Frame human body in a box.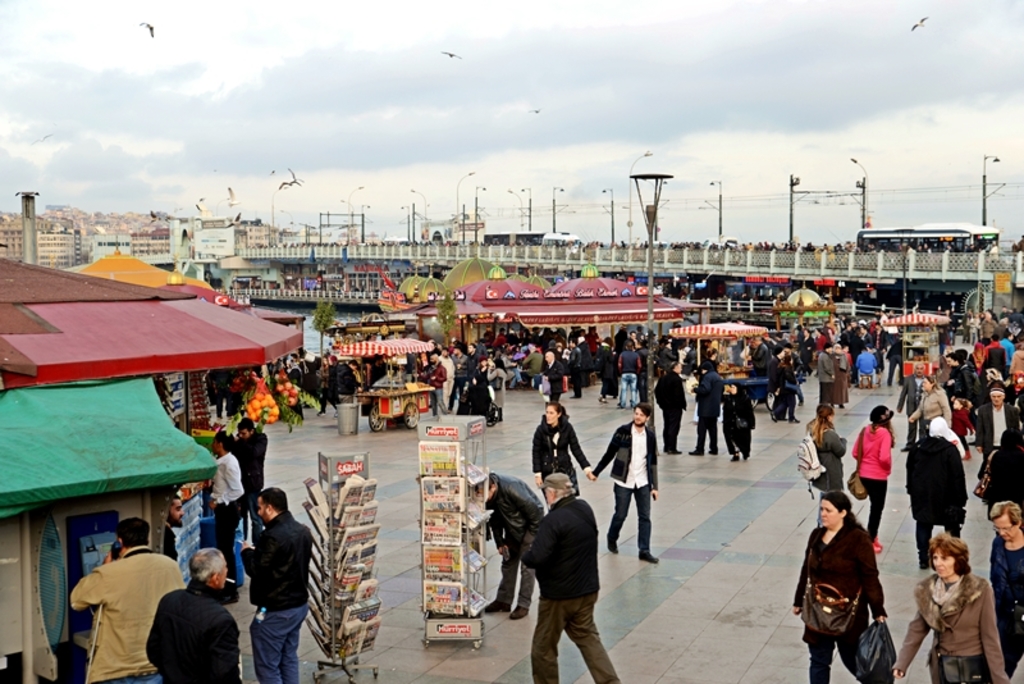
{"left": 146, "top": 580, "right": 243, "bottom": 683}.
